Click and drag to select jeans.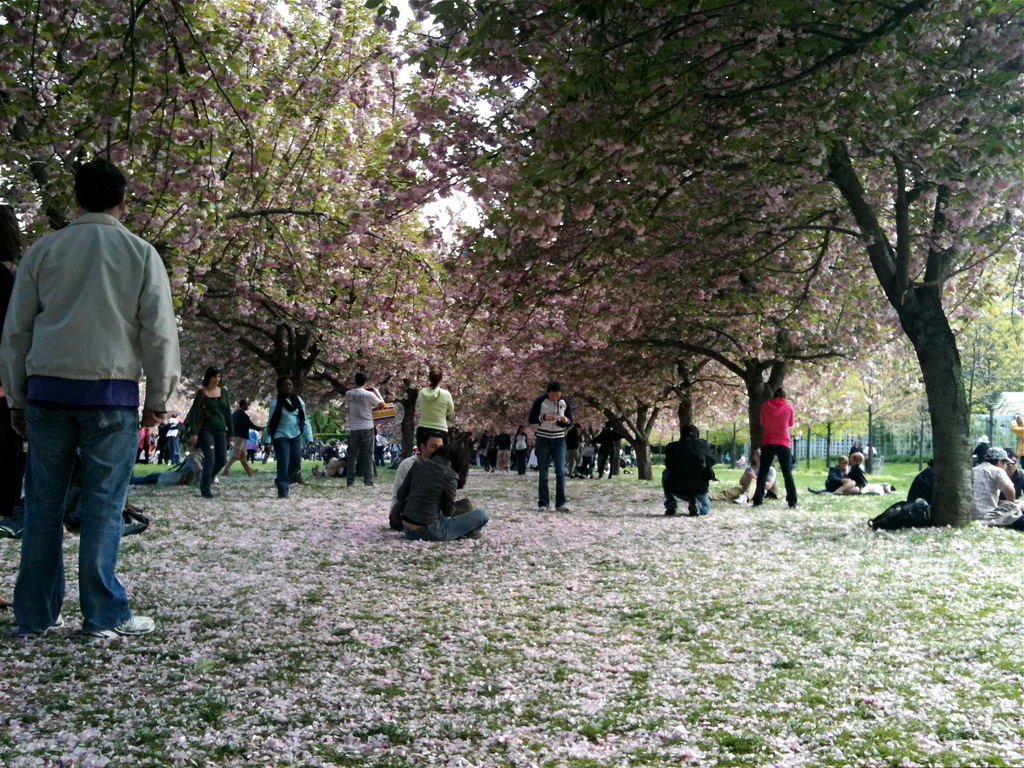
Selection: [x1=536, y1=445, x2=569, y2=509].
